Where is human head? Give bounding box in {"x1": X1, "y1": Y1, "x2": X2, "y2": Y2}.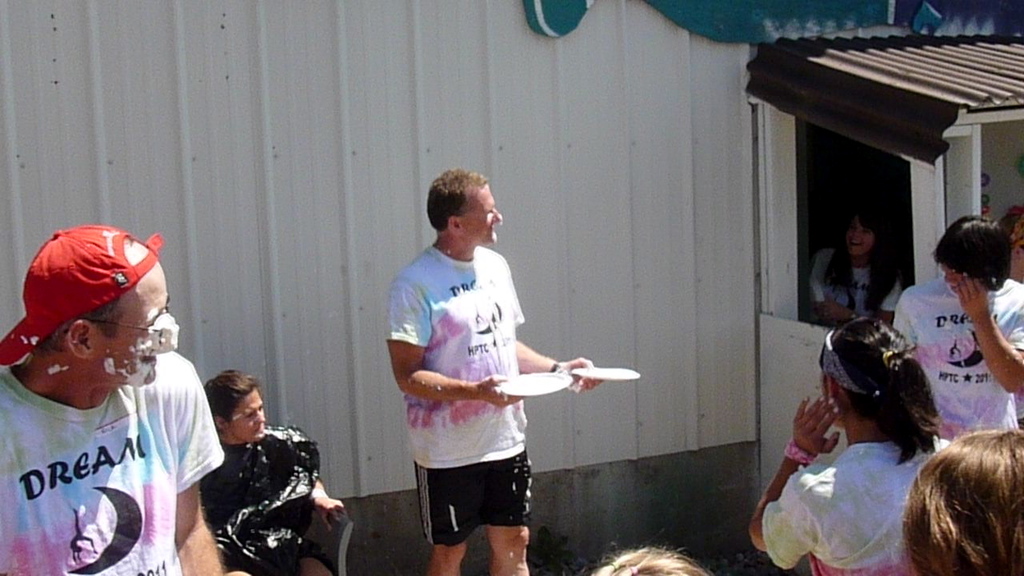
{"x1": 208, "y1": 370, "x2": 267, "y2": 445}.
